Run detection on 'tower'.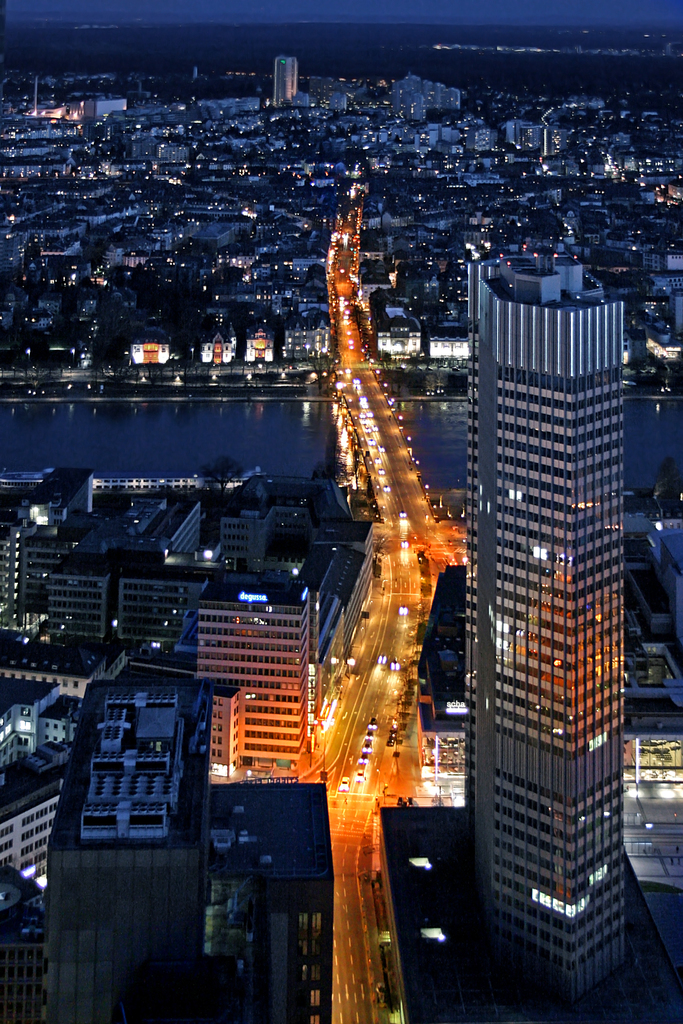
Result: (208, 782, 334, 1023).
